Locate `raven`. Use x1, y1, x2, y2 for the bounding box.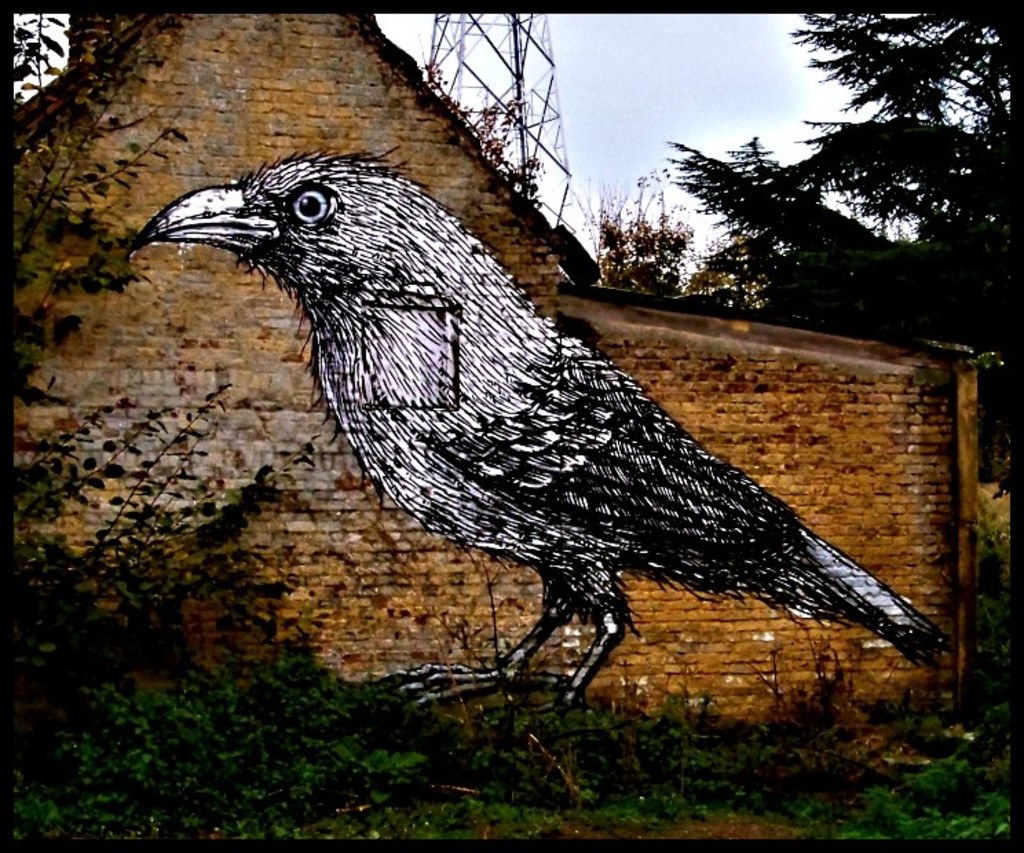
164, 160, 961, 728.
